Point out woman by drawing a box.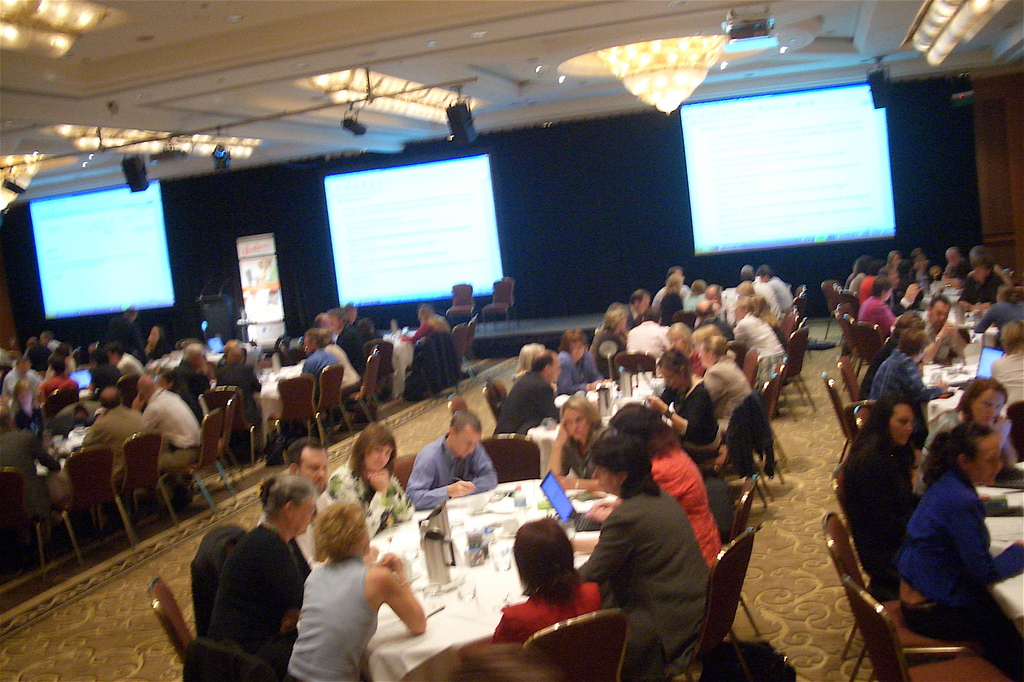
<region>280, 505, 426, 680</region>.
